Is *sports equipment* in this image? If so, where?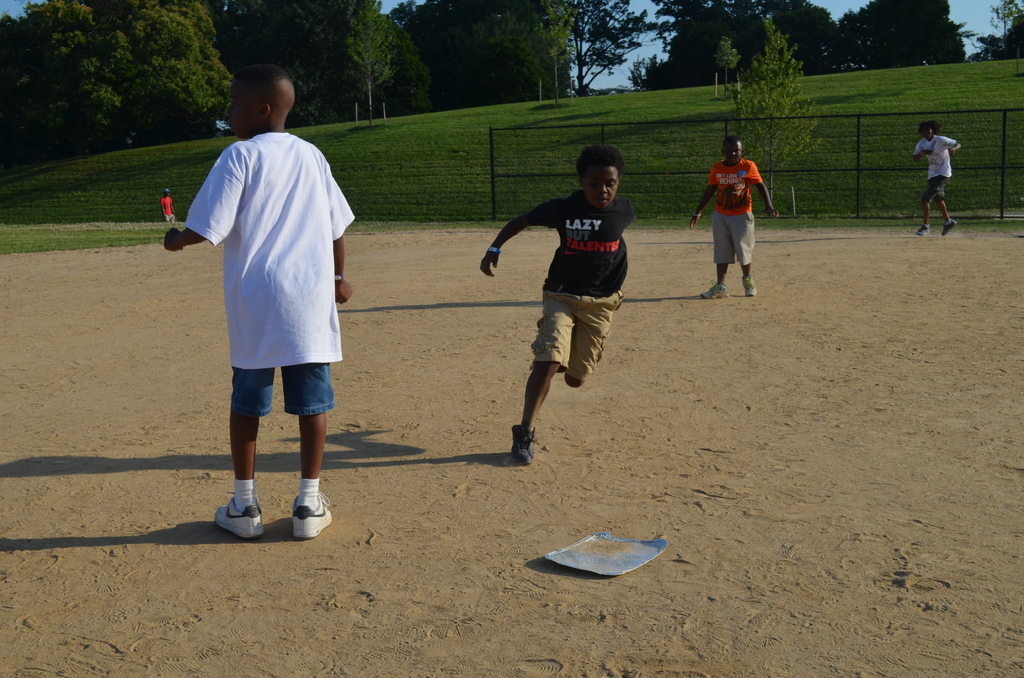
Yes, at BBox(916, 226, 929, 239).
